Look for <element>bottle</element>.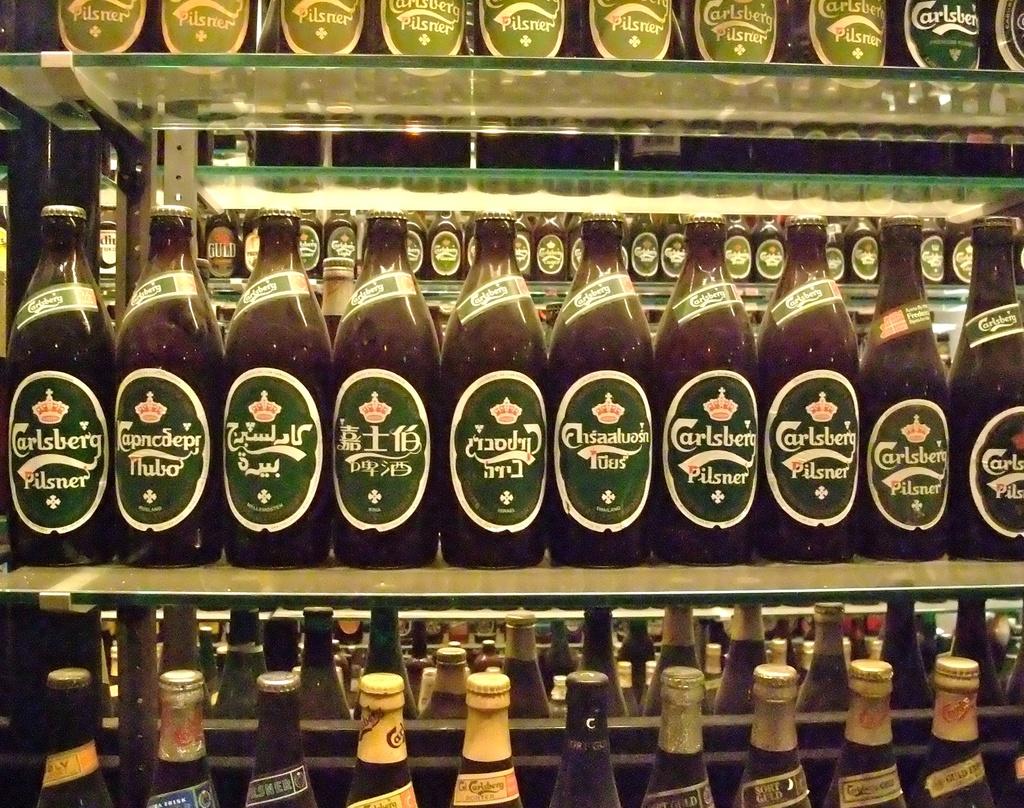
Found: BBox(761, 211, 861, 565).
